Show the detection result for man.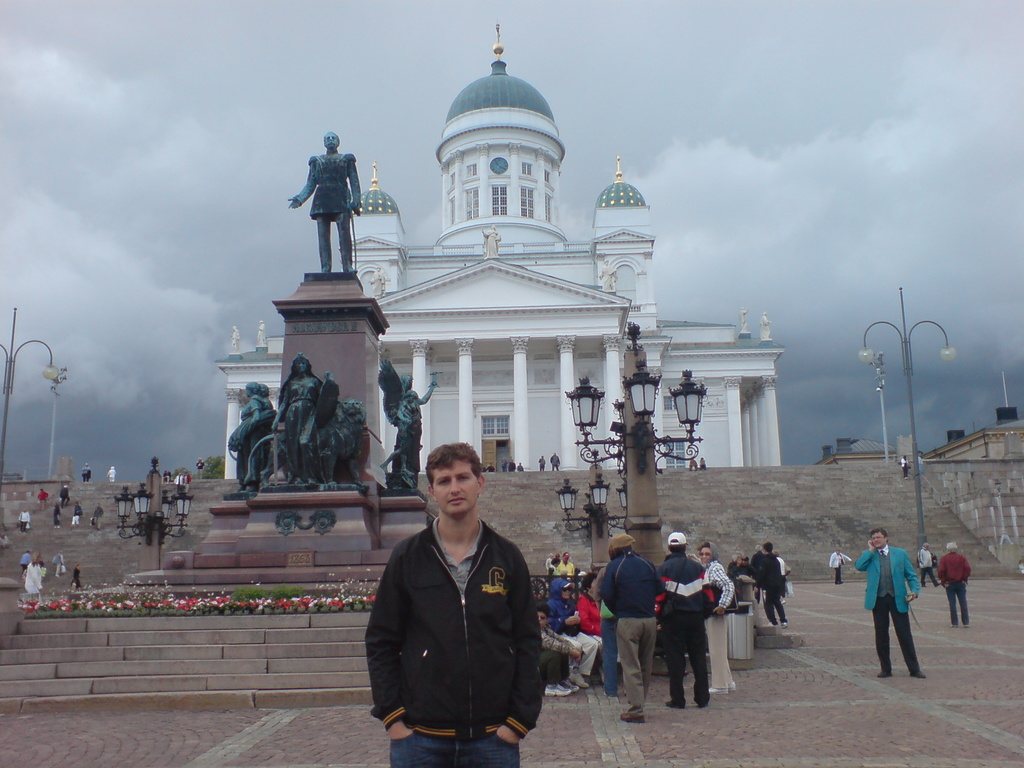
detection(367, 448, 536, 767).
